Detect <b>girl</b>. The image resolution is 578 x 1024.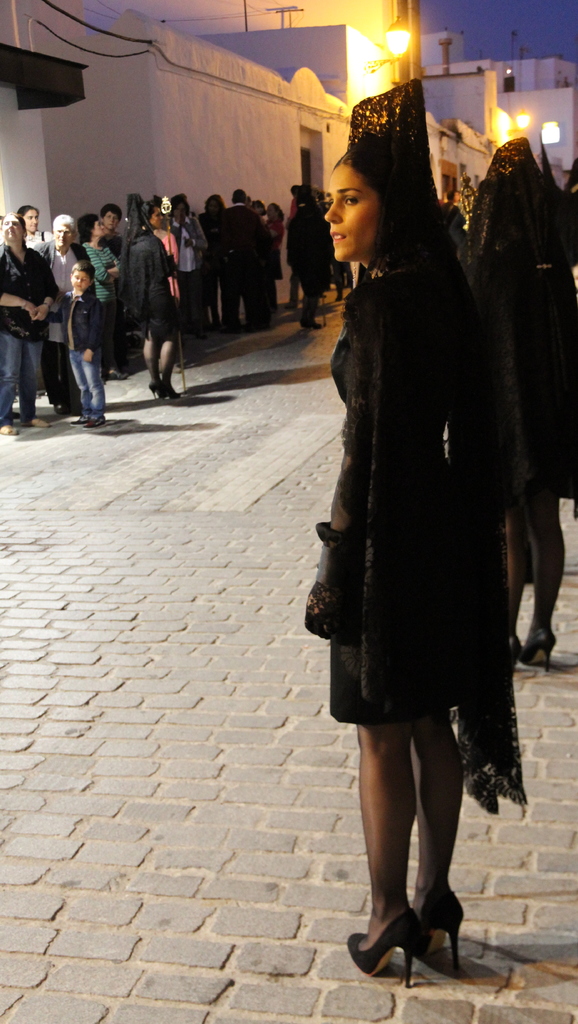
[306,129,520,979].
